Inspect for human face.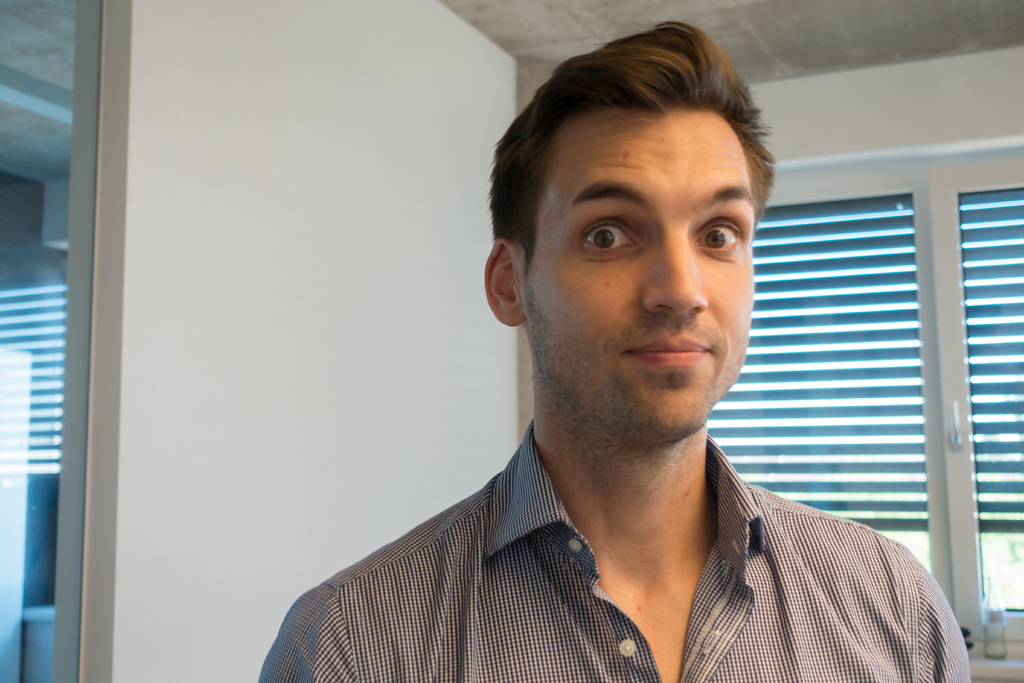
Inspection: 519:107:751:436.
